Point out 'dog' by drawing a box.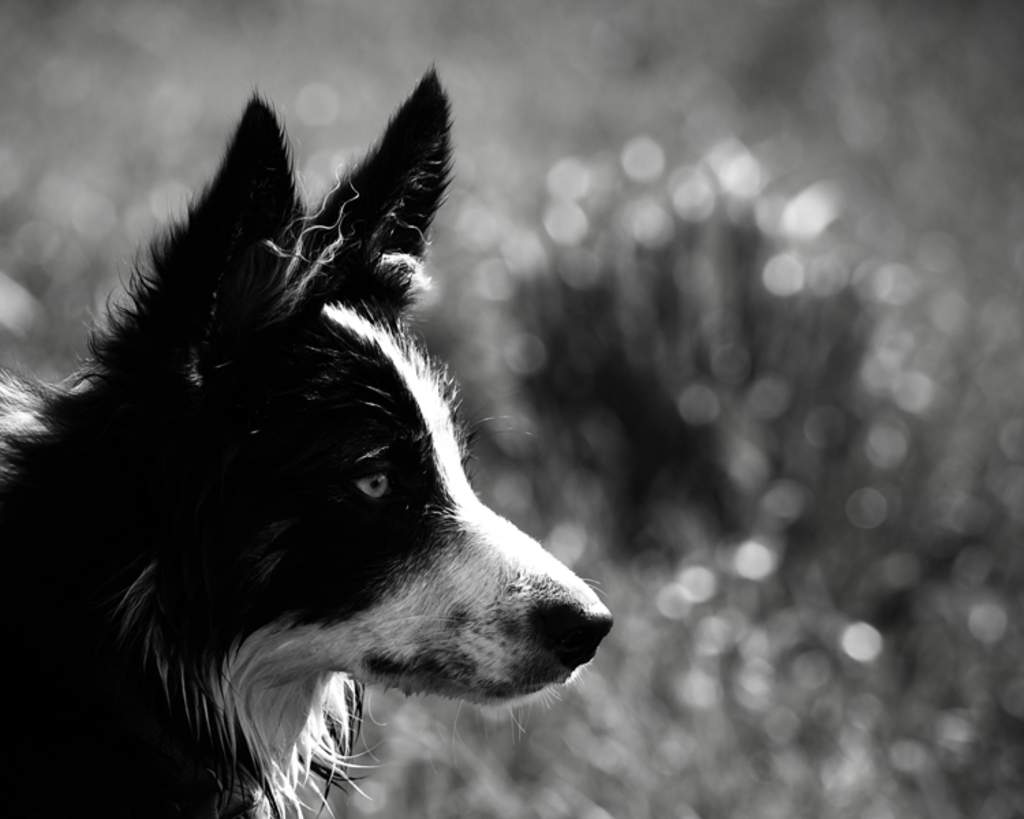
<region>0, 61, 614, 818</region>.
